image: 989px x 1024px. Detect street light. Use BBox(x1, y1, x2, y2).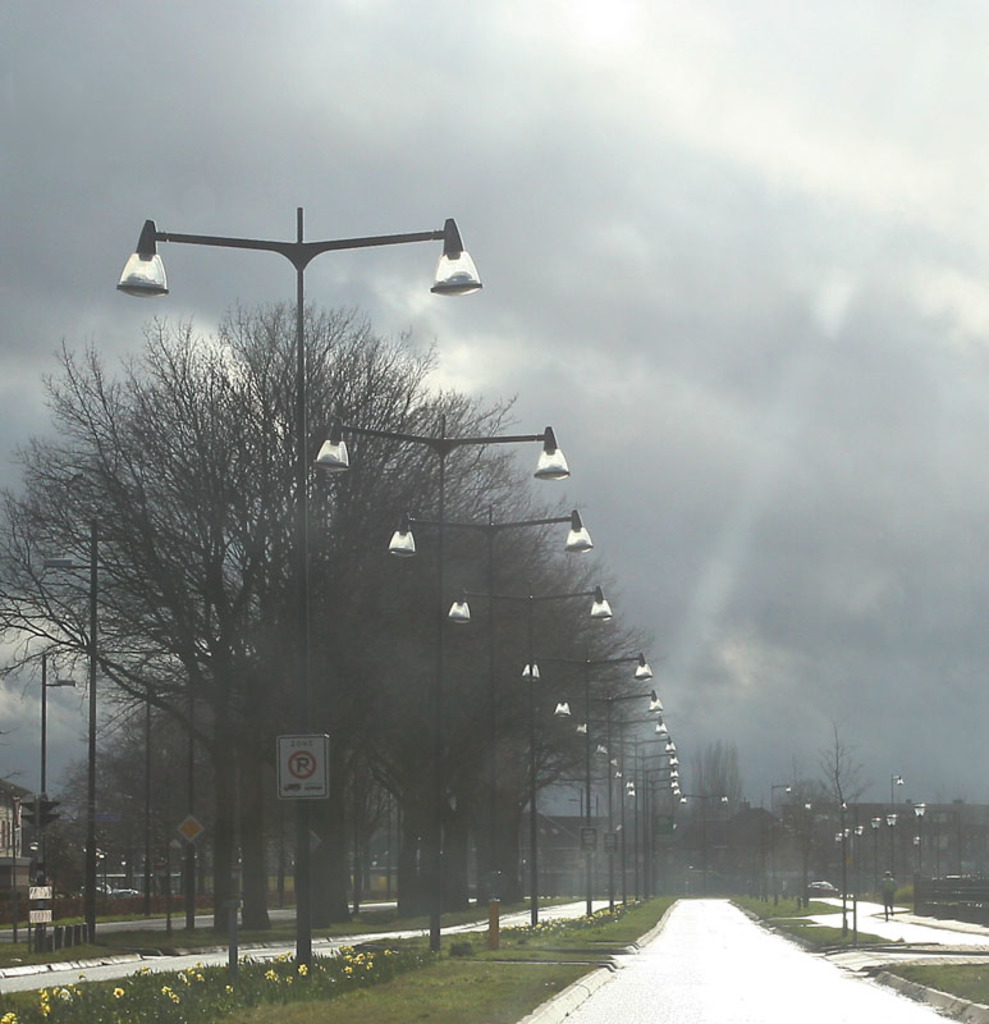
BBox(440, 575, 615, 937).
